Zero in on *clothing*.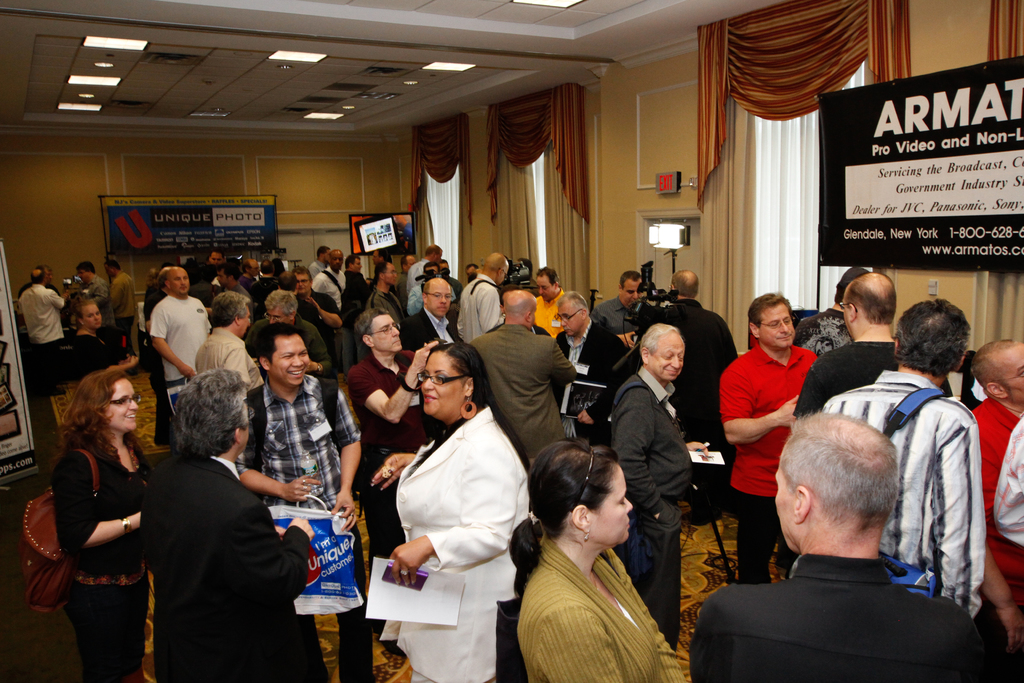
Zeroed in: bbox=(134, 415, 306, 672).
